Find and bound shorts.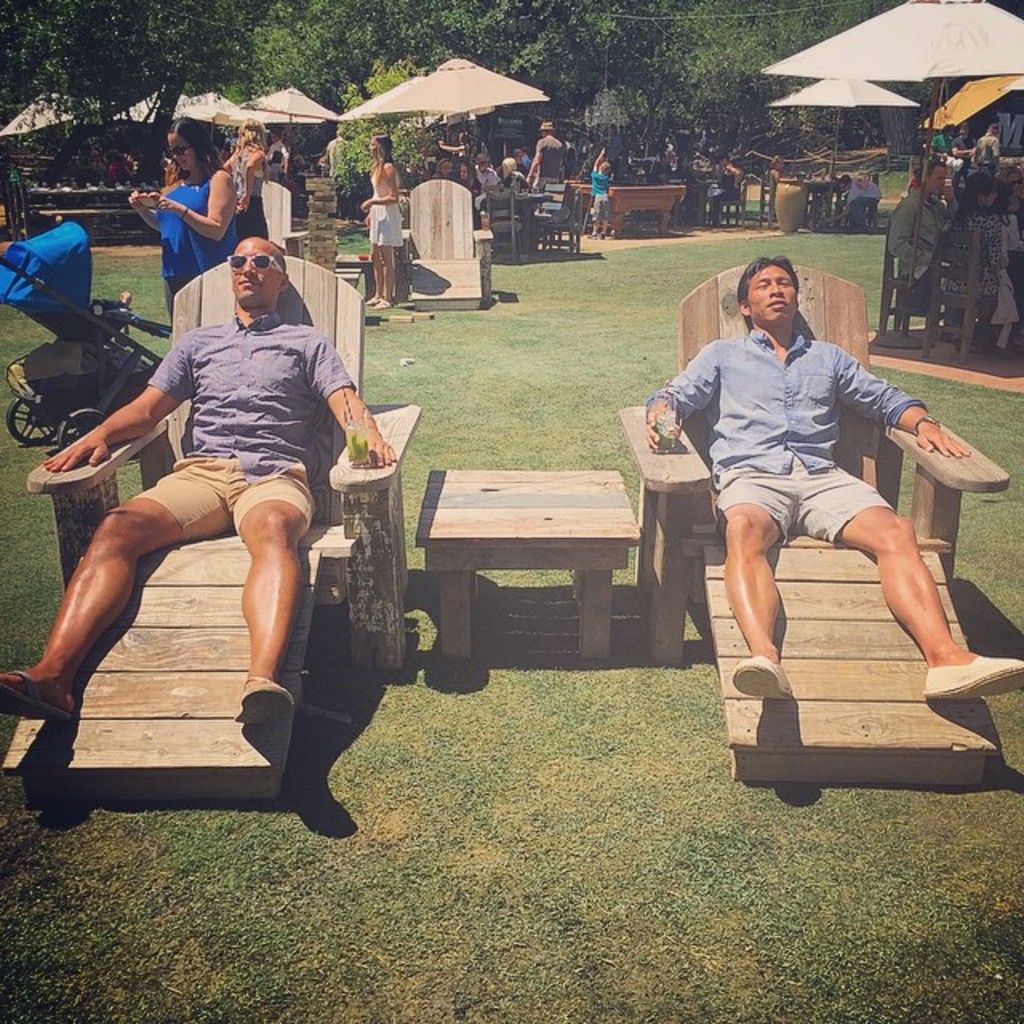
Bound: bbox=[368, 213, 398, 245].
